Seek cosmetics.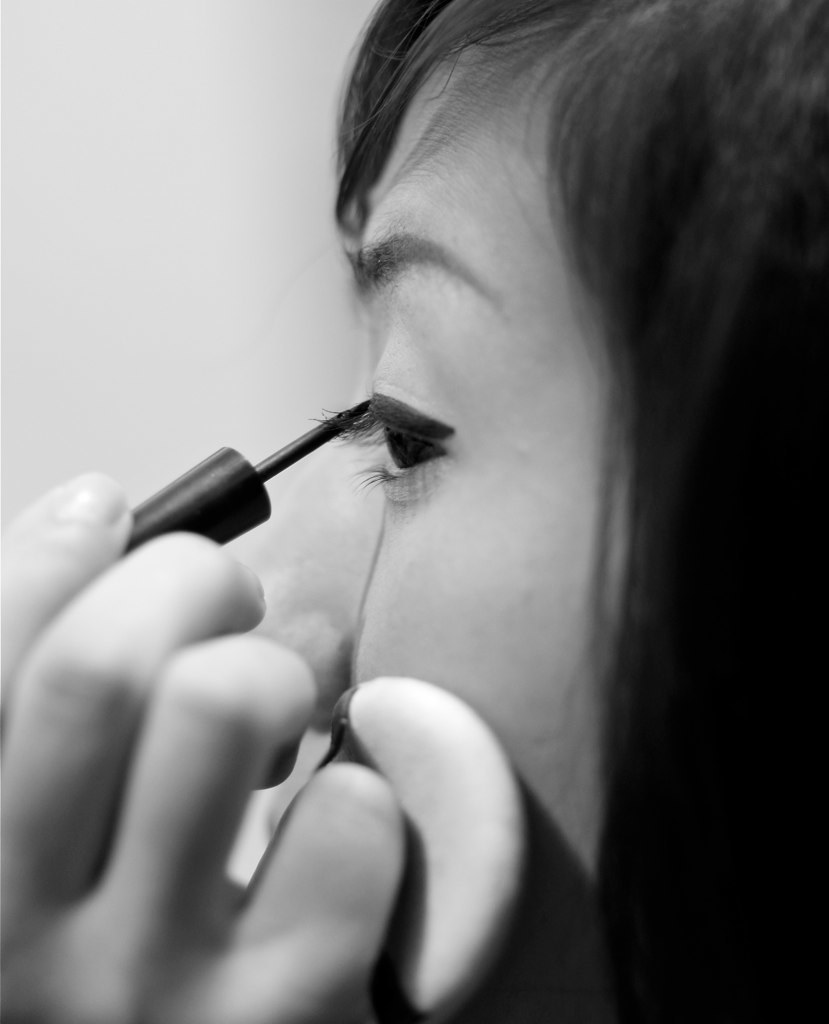
x1=117, y1=400, x2=372, y2=554.
